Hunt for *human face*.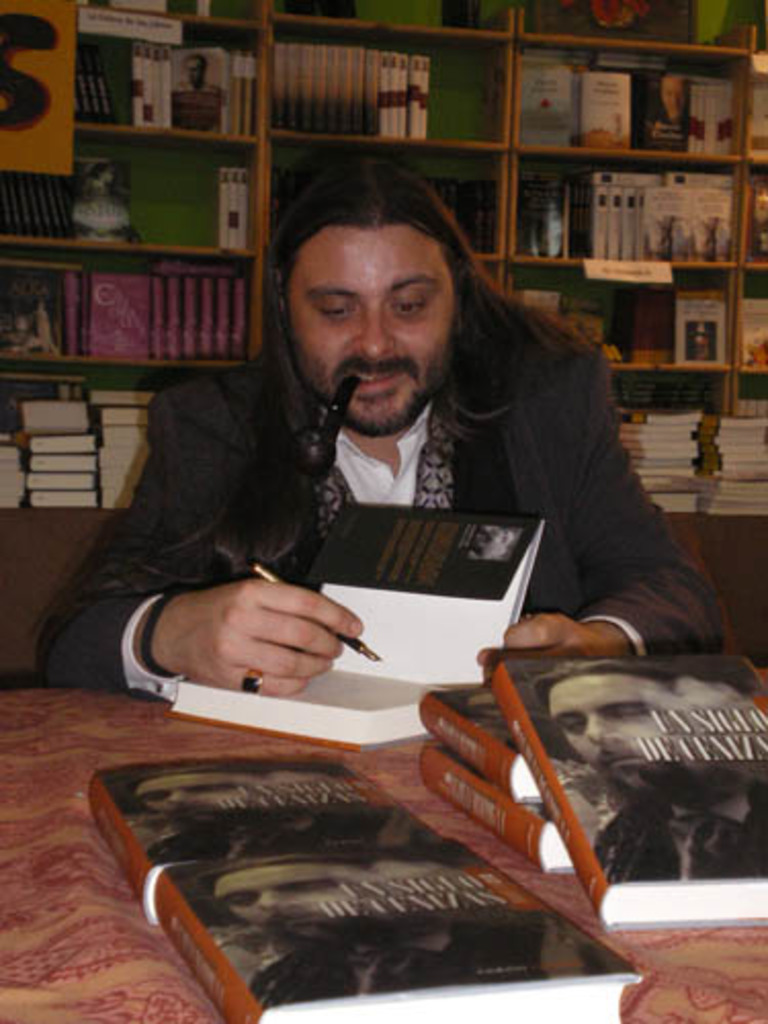
Hunted down at Rect(211, 862, 365, 954).
